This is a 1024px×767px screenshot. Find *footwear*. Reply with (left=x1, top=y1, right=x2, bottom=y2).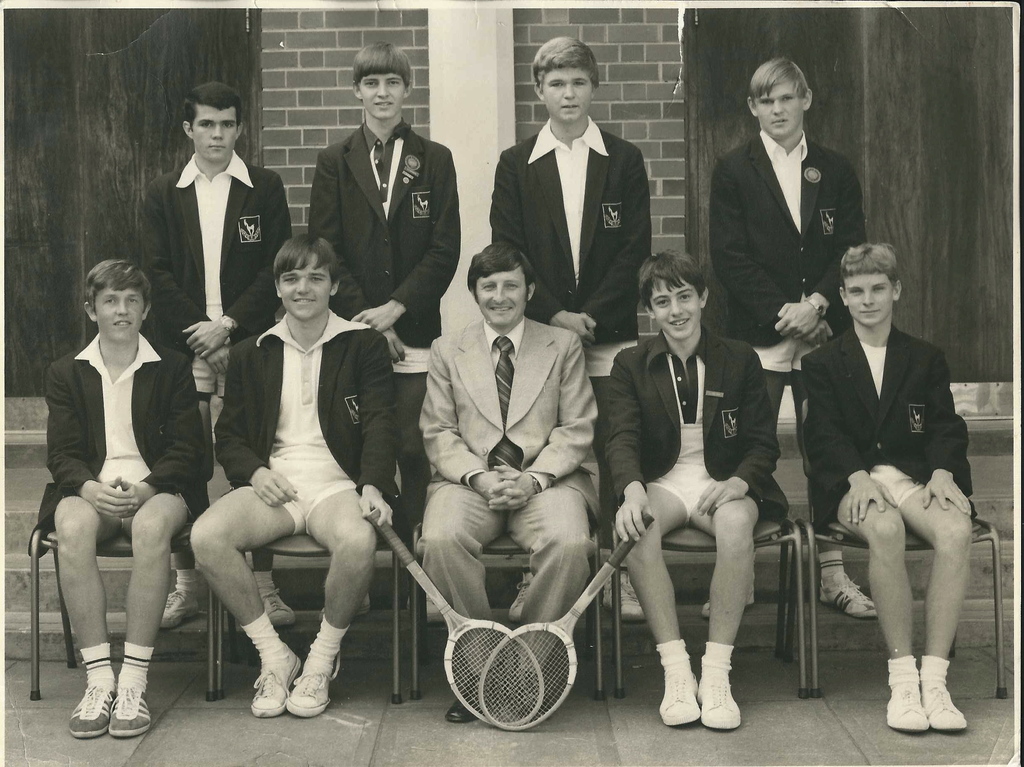
(left=288, top=645, right=341, bottom=720).
